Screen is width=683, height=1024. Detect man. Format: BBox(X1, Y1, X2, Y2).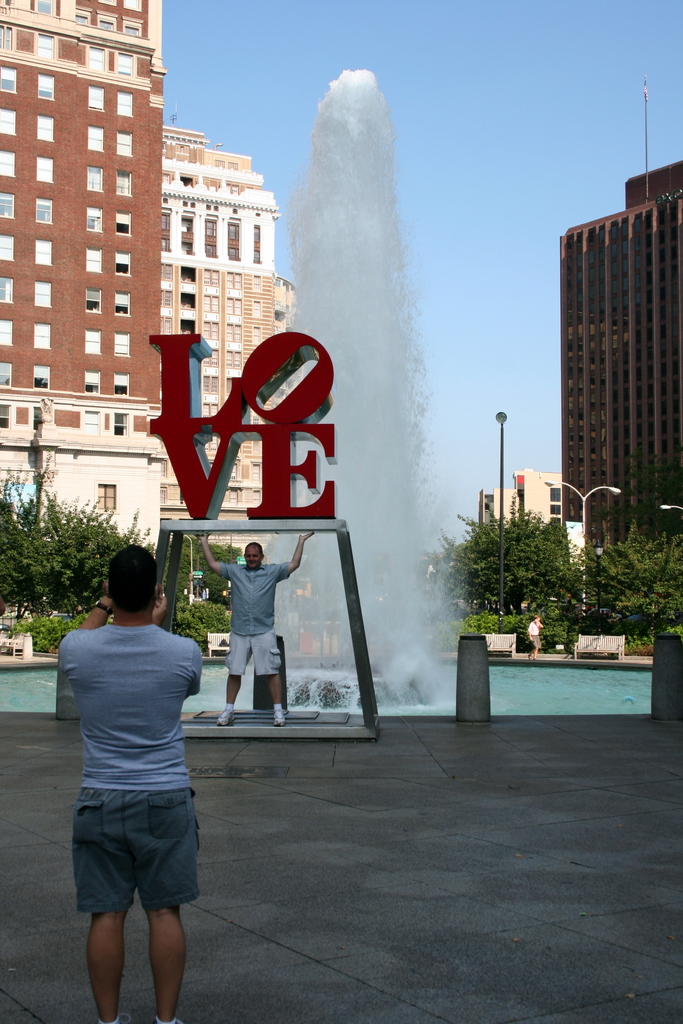
BBox(195, 529, 315, 724).
